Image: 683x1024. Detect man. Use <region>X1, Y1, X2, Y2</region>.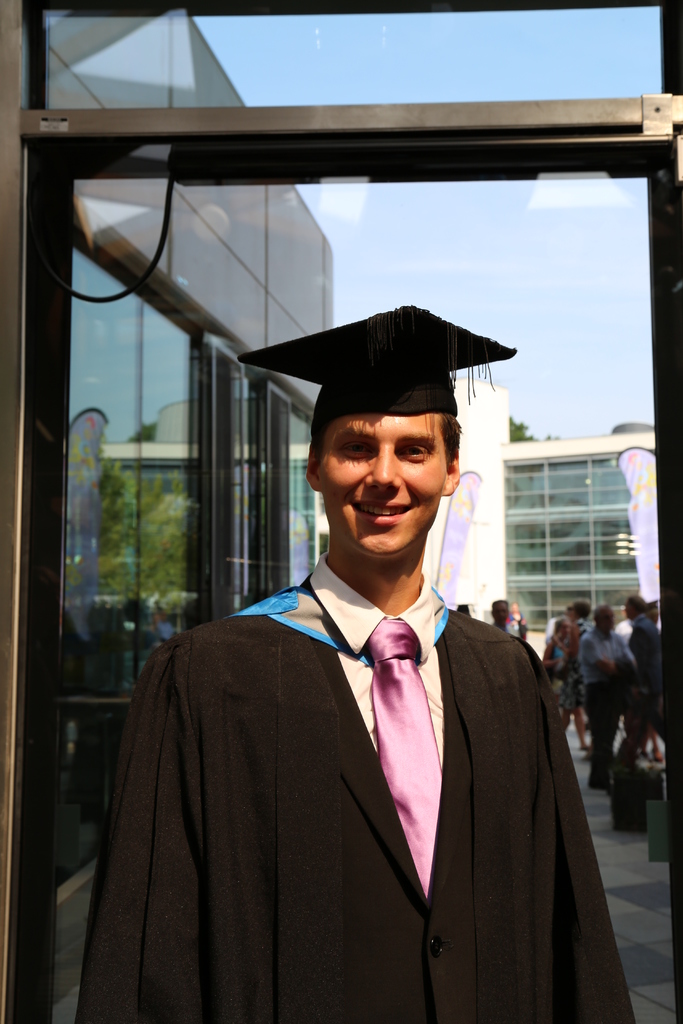
<region>578, 603, 630, 788</region>.
